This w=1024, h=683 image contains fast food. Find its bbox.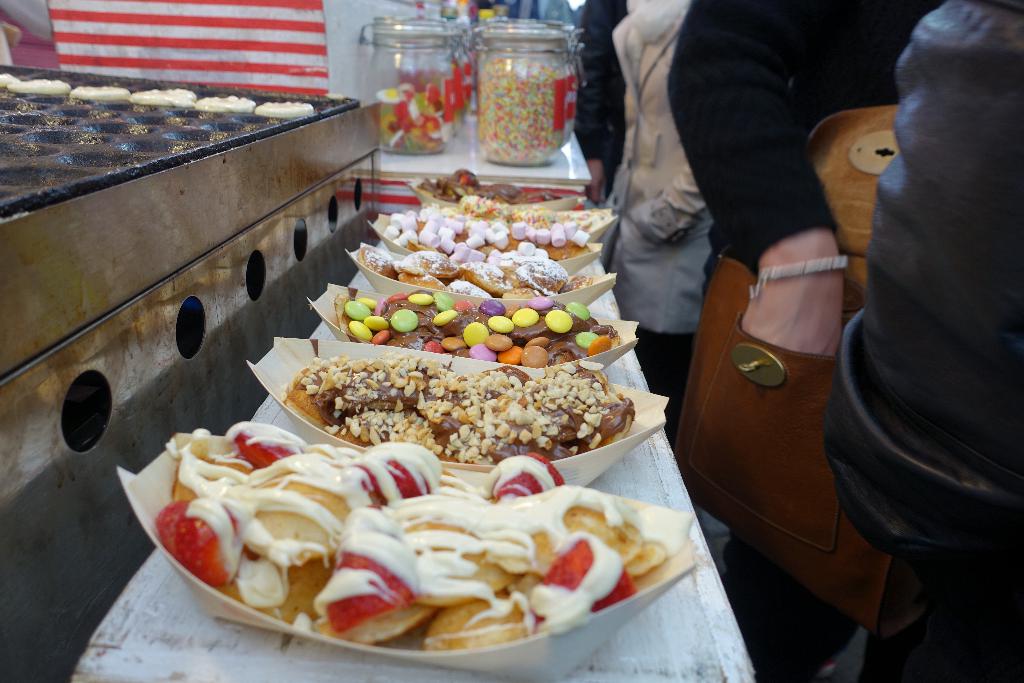
[left=447, top=299, right=472, bottom=311].
